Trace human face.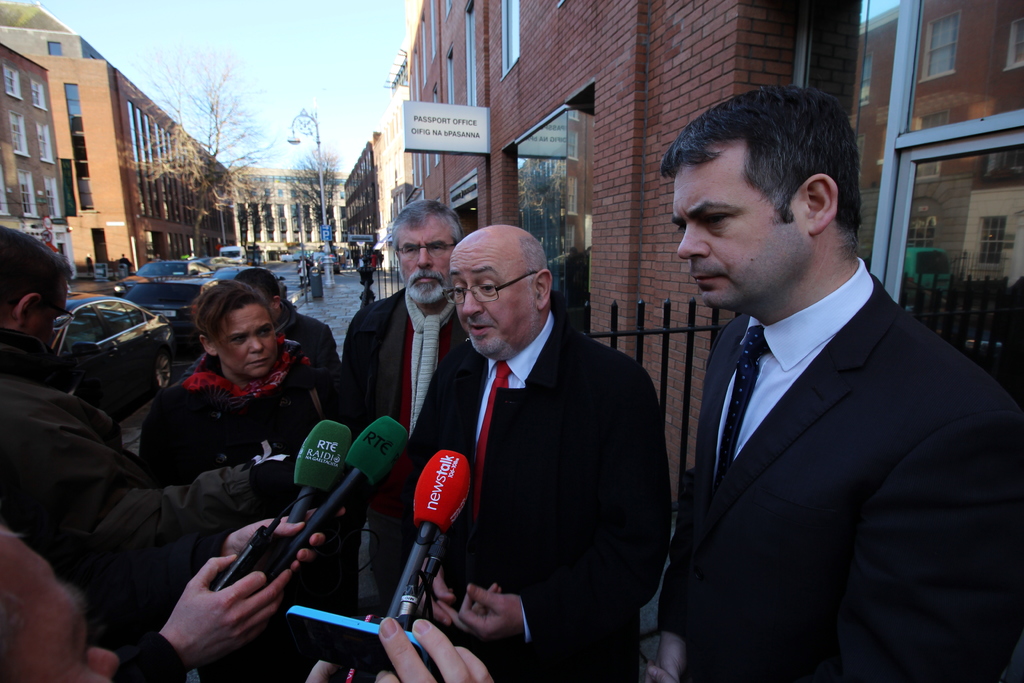
Traced to (x1=212, y1=304, x2=278, y2=378).
